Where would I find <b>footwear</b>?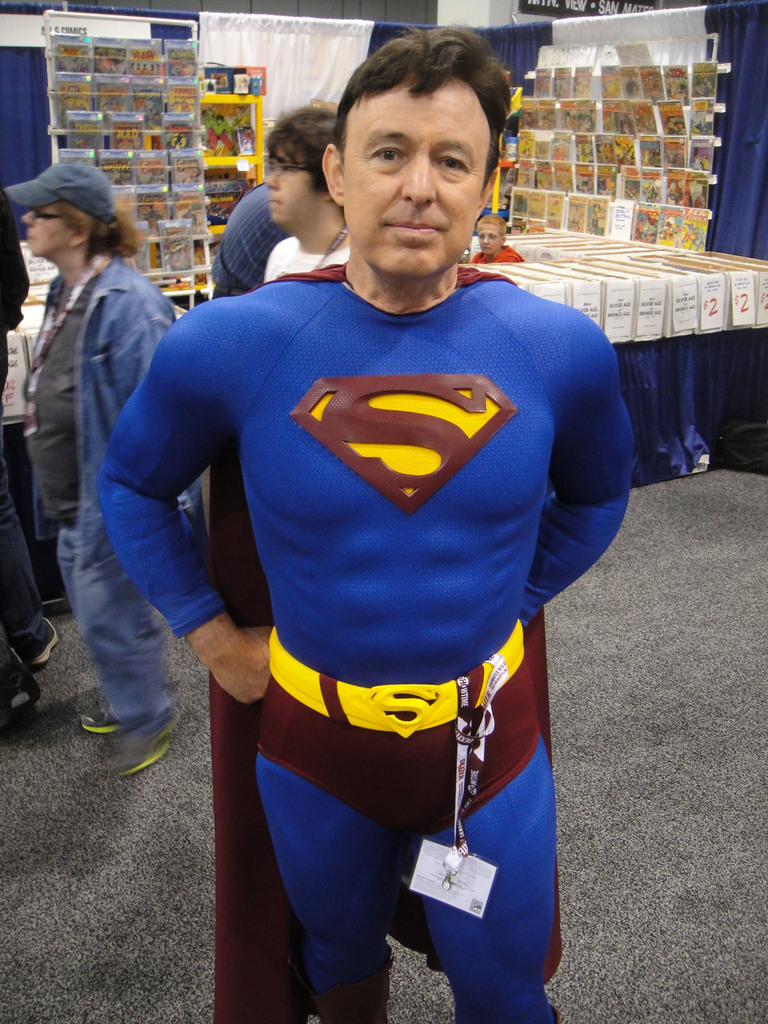
At box(28, 611, 60, 665).
